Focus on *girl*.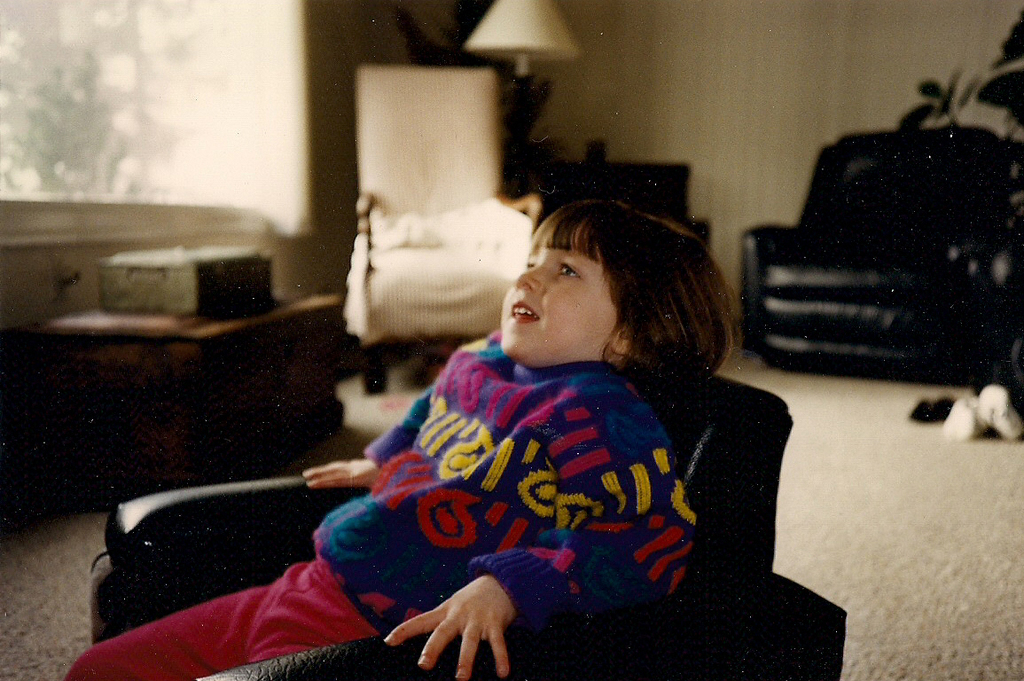
Focused at <bbox>64, 197, 732, 680</bbox>.
